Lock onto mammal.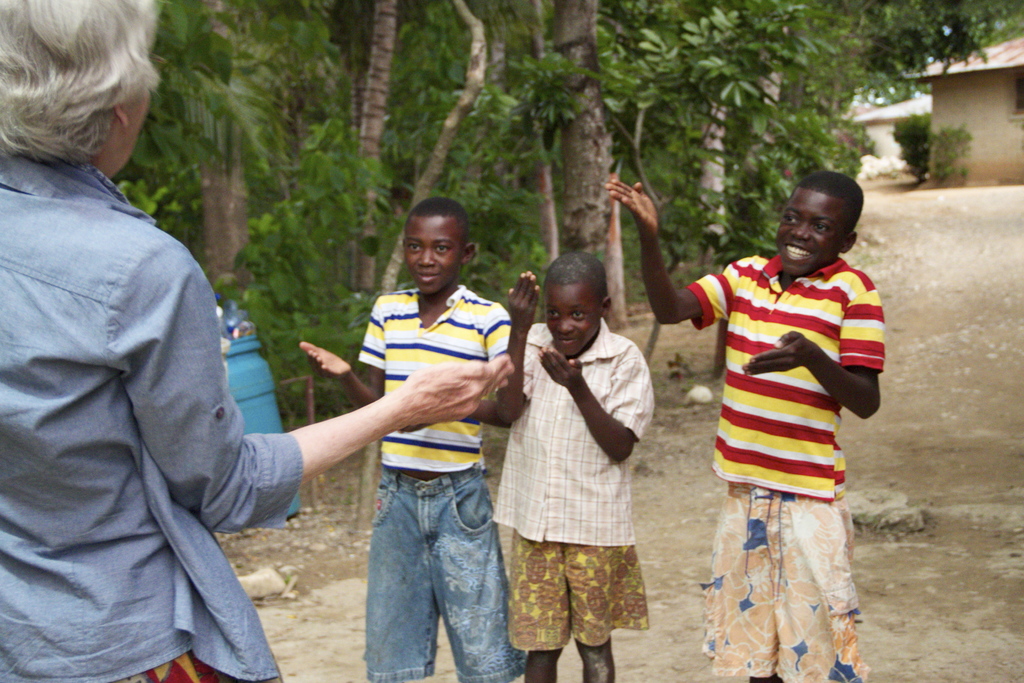
Locked: (x1=489, y1=251, x2=673, y2=673).
